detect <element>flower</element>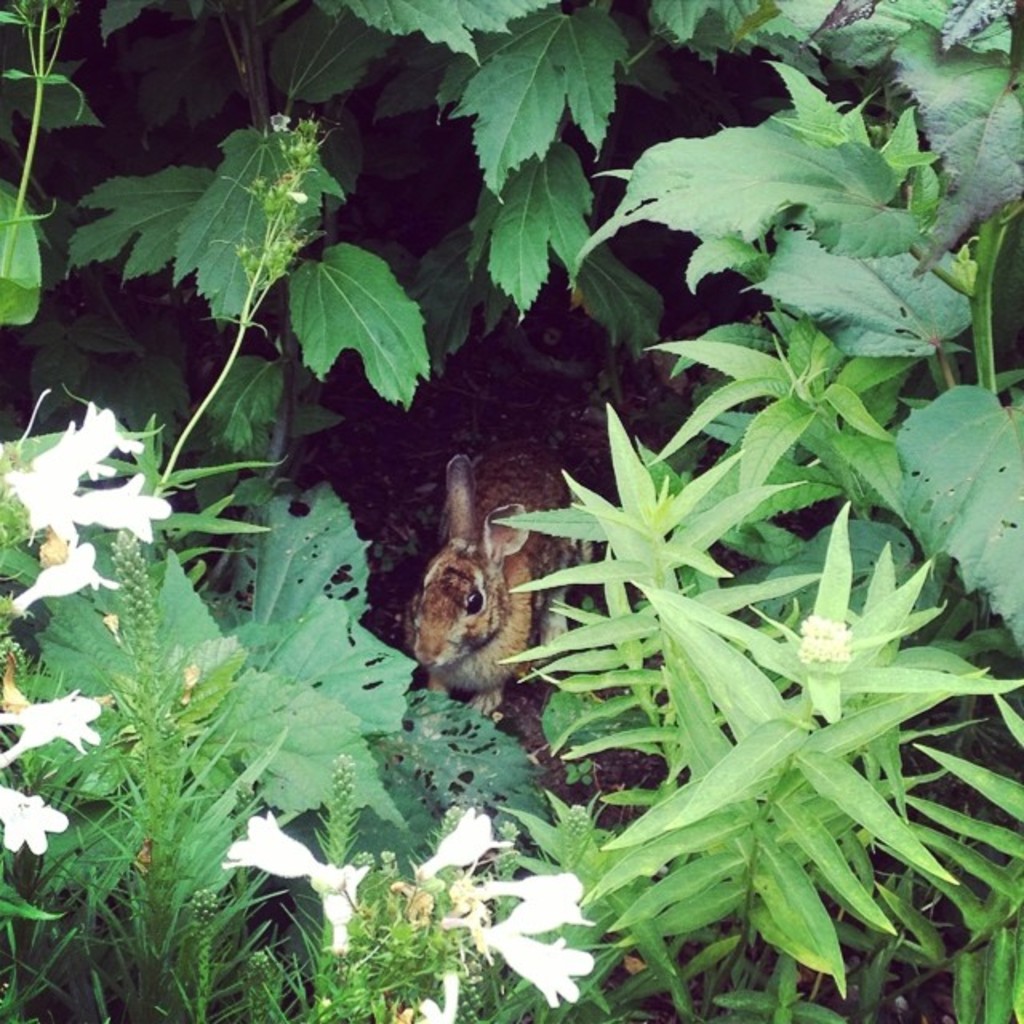
(43,467,170,541)
